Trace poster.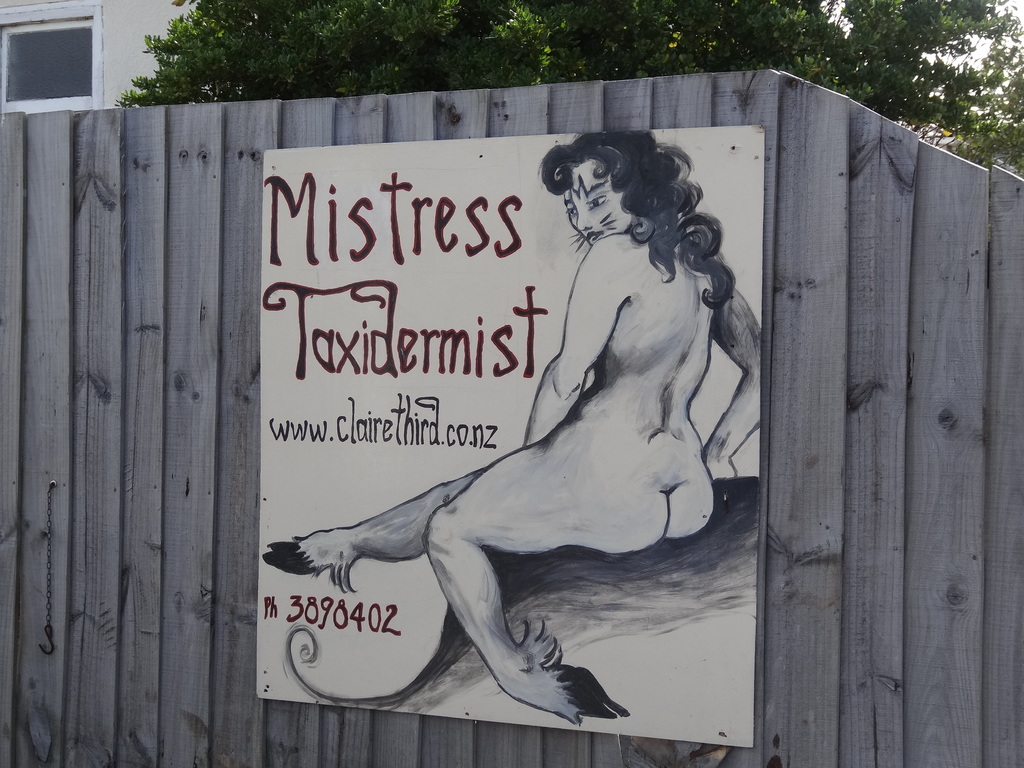
Traced to [left=261, top=122, right=767, bottom=750].
